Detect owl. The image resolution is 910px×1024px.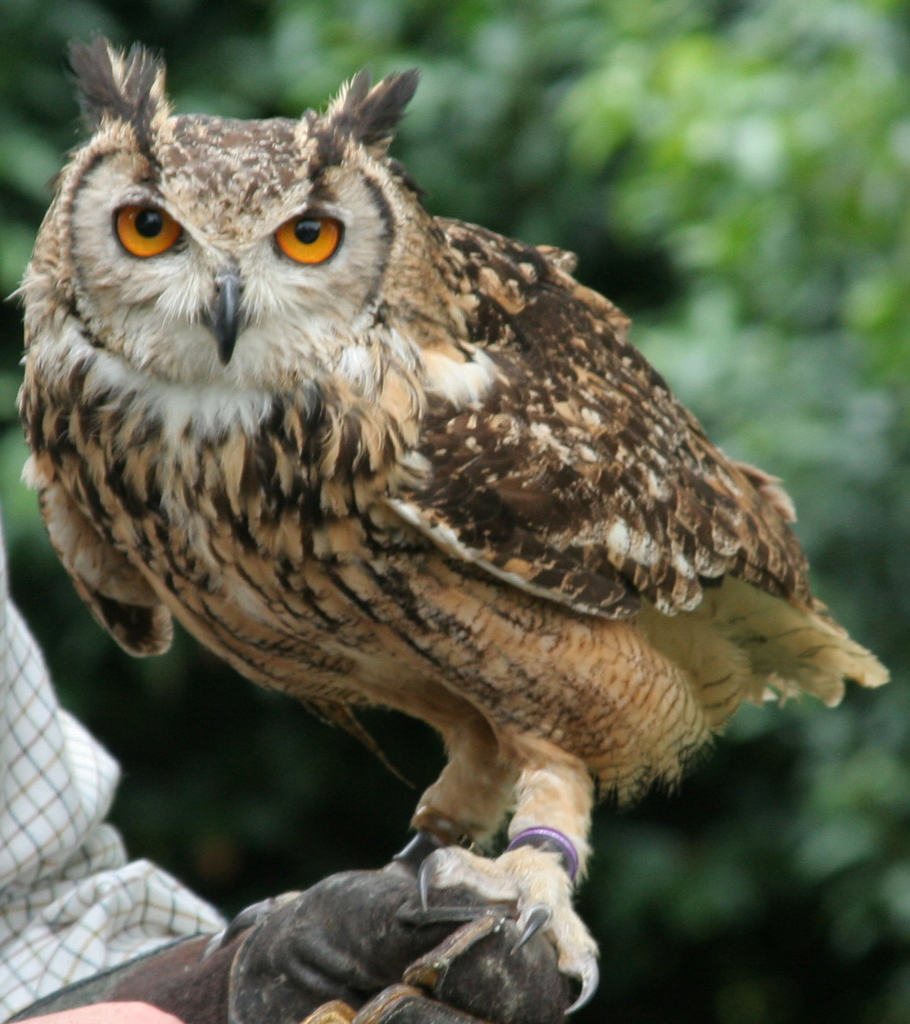
{"left": 4, "top": 39, "right": 888, "bottom": 1010}.
